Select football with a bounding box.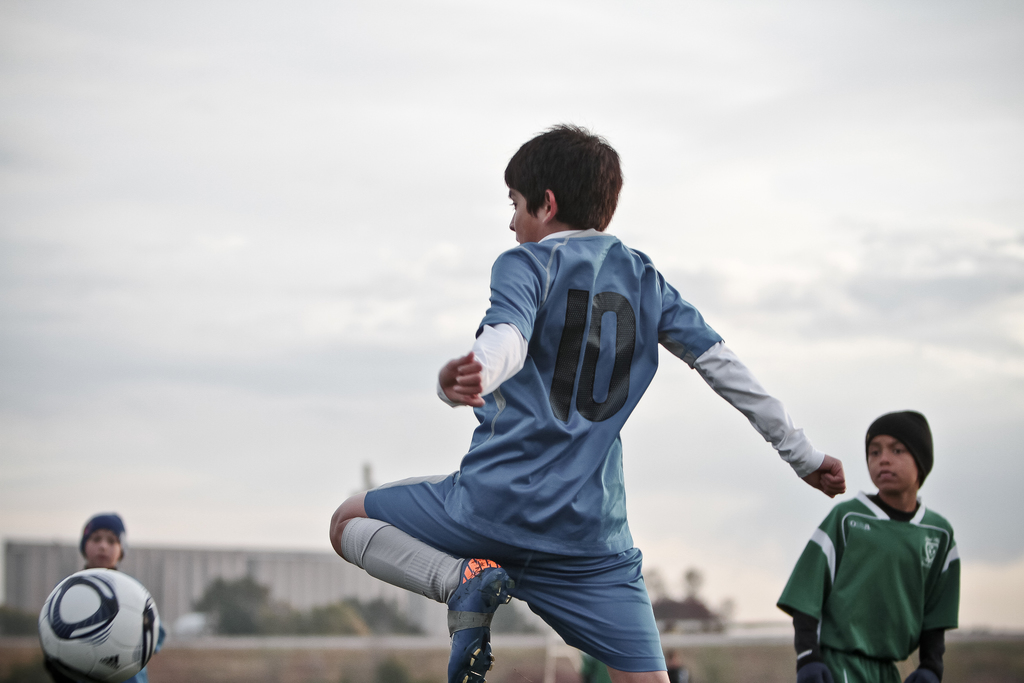
37/567/159/682.
